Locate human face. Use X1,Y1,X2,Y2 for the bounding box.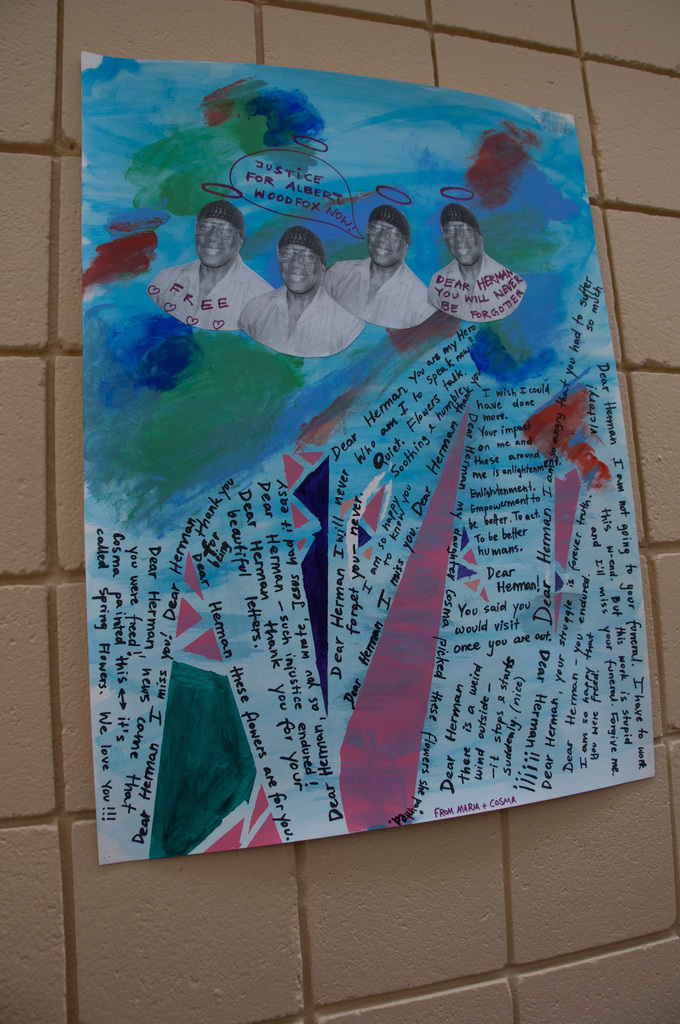
442,218,483,265.
